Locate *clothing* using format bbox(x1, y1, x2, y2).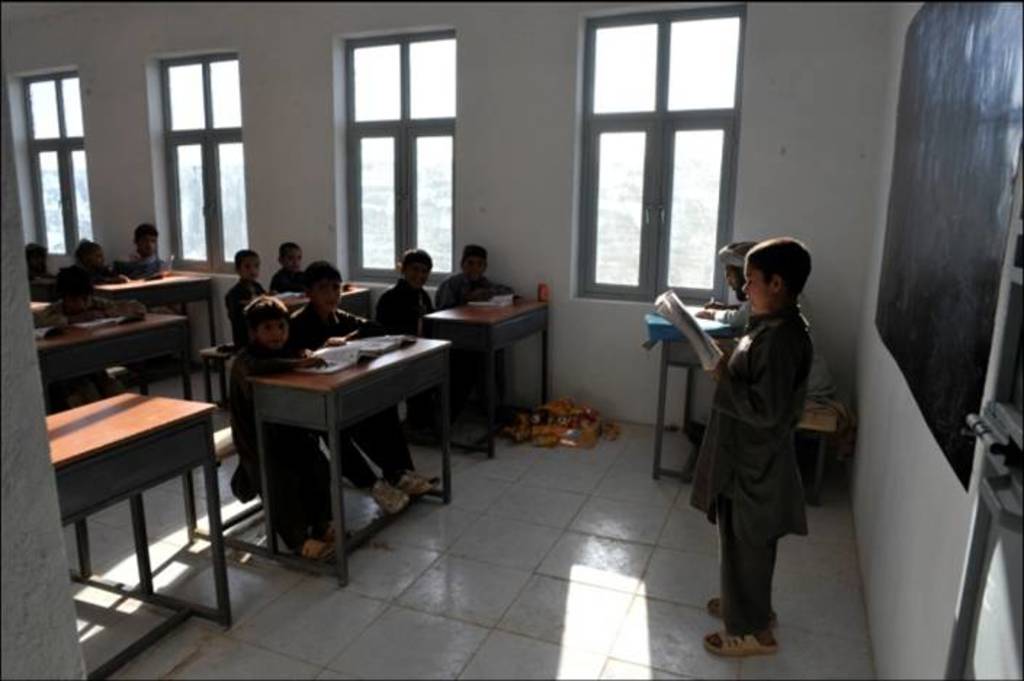
bbox(36, 299, 144, 327).
